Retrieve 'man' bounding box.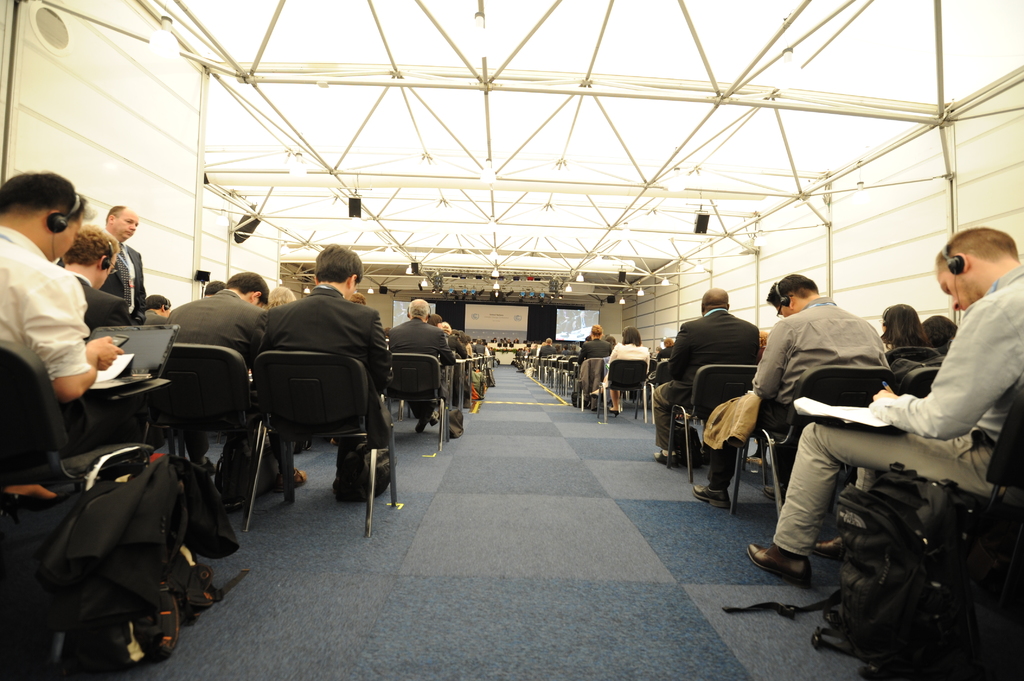
Bounding box: <region>140, 288, 181, 346</region>.
